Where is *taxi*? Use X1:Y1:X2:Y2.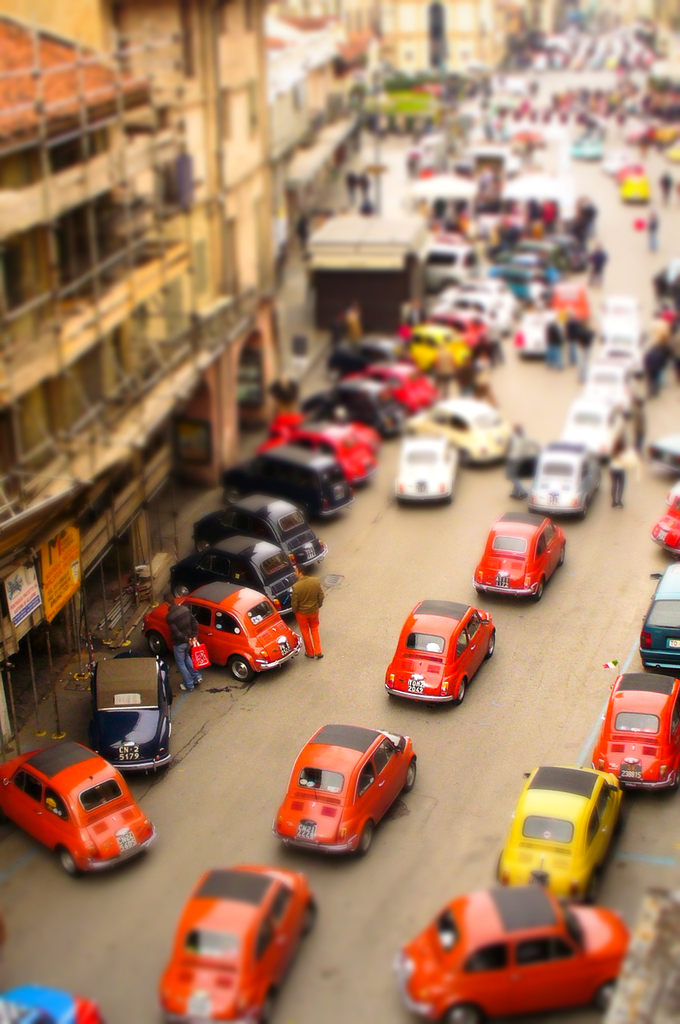
136:584:301:682.
